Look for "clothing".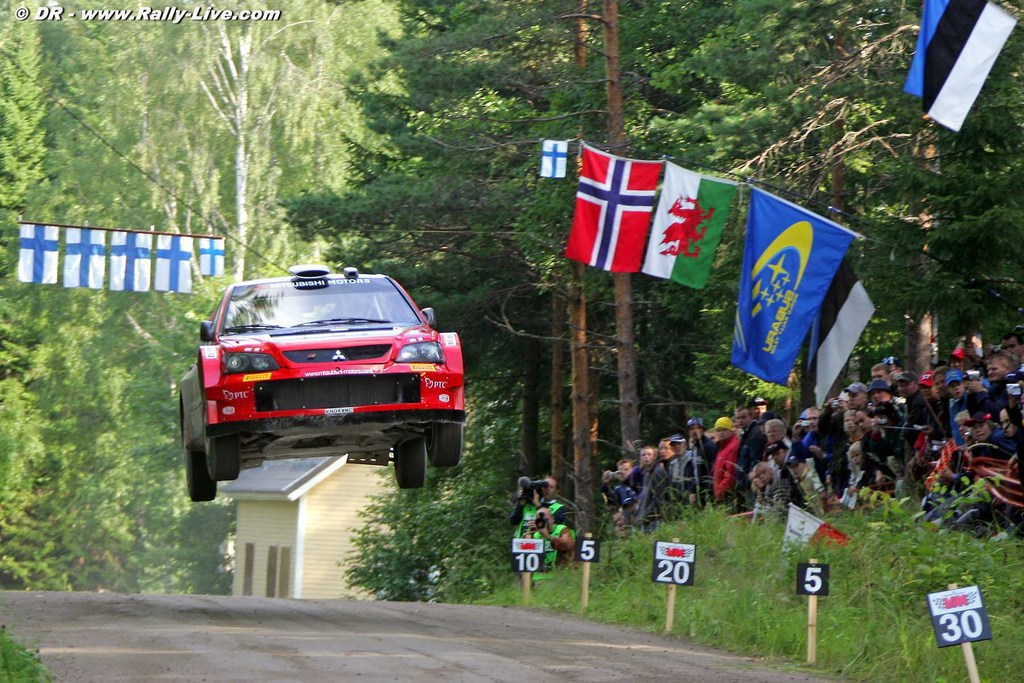
Found: crop(609, 478, 624, 520).
